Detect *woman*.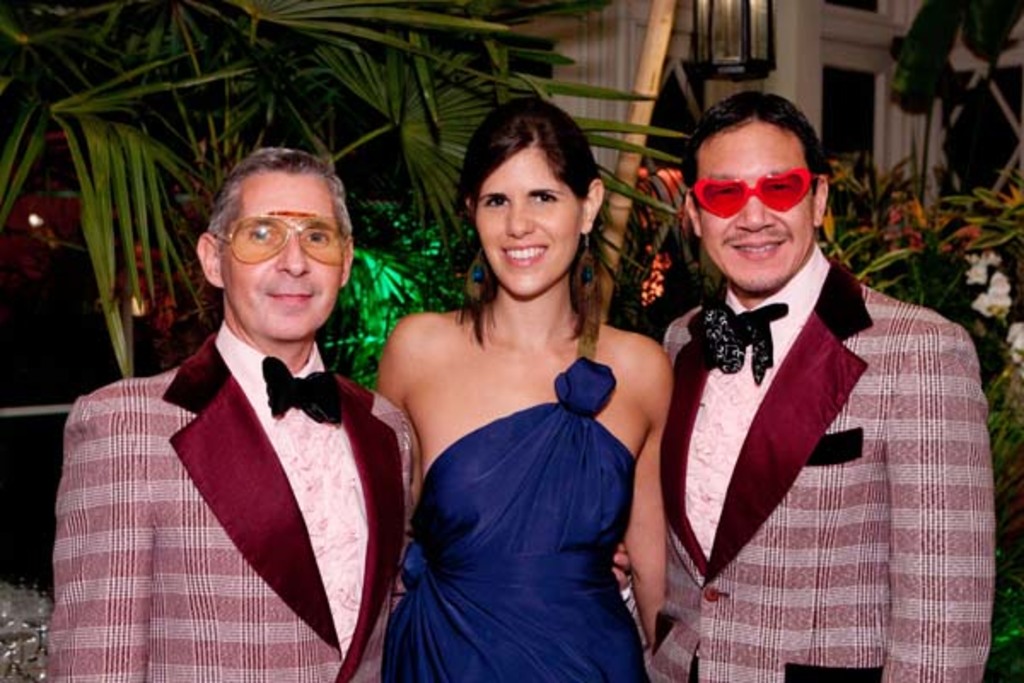
Detected at (362, 116, 666, 681).
